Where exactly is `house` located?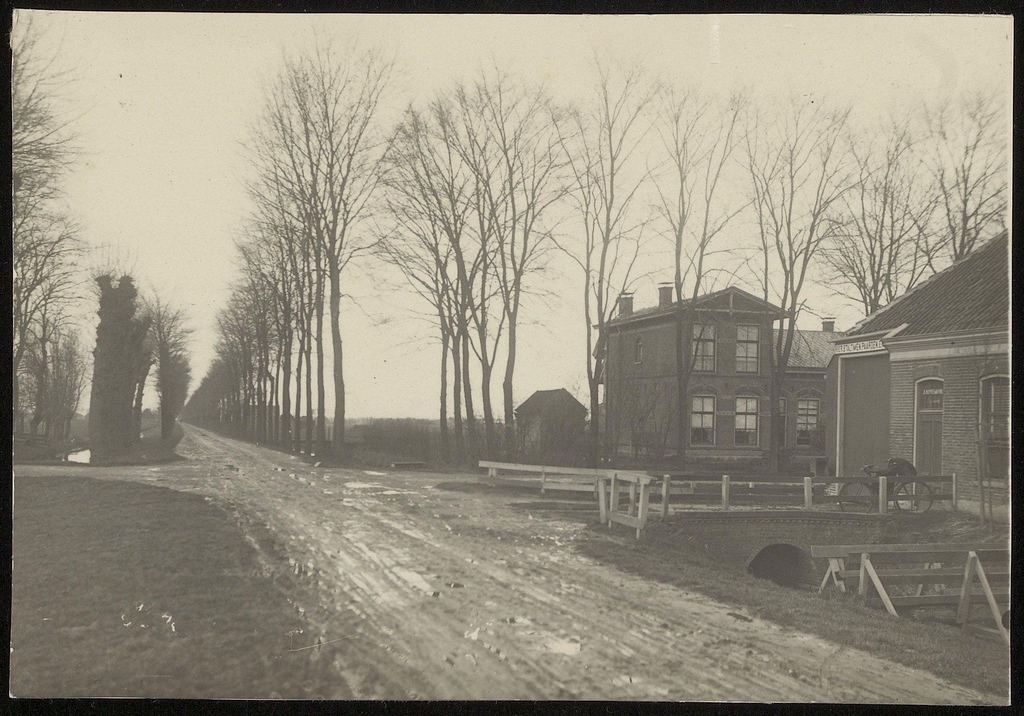
Its bounding box is x1=595 y1=262 x2=890 y2=505.
